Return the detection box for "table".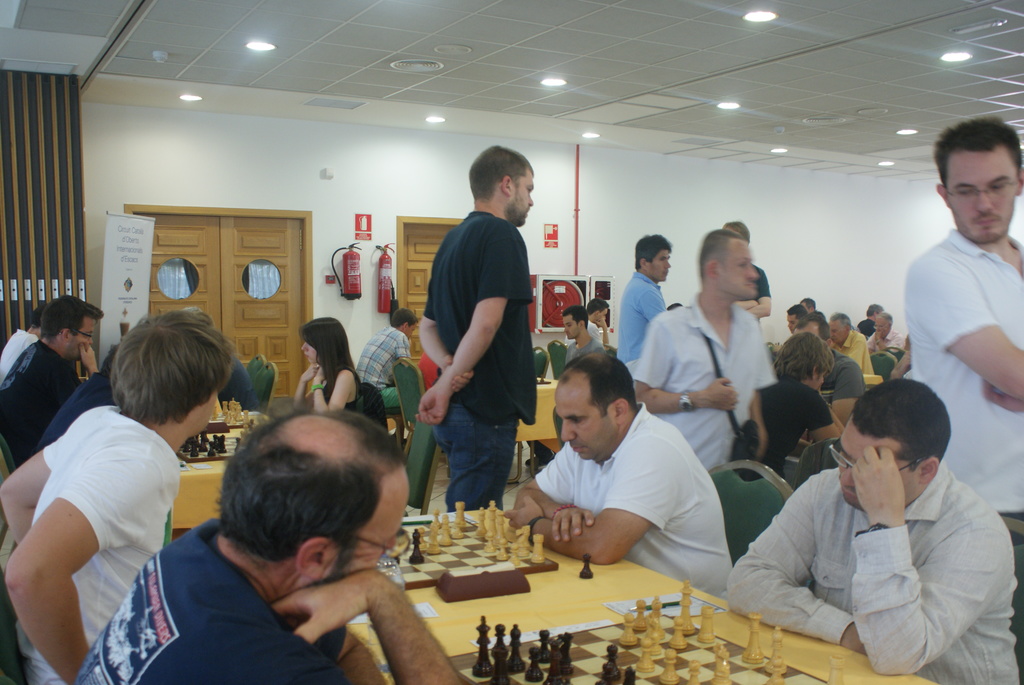
(left=170, top=408, right=276, bottom=530).
